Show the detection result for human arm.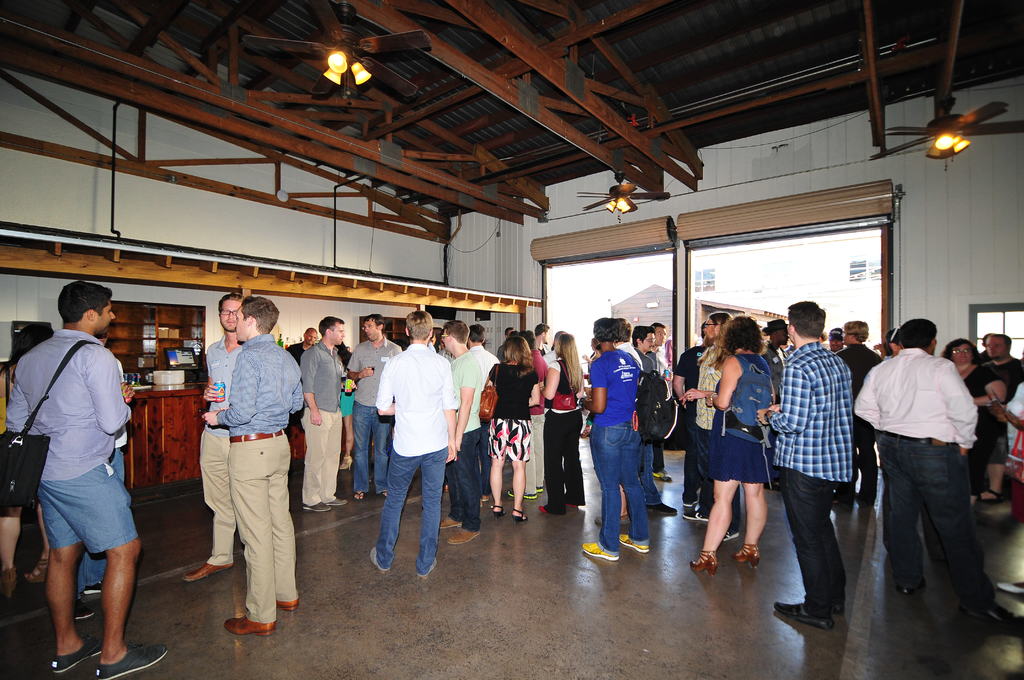
936, 357, 977, 455.
